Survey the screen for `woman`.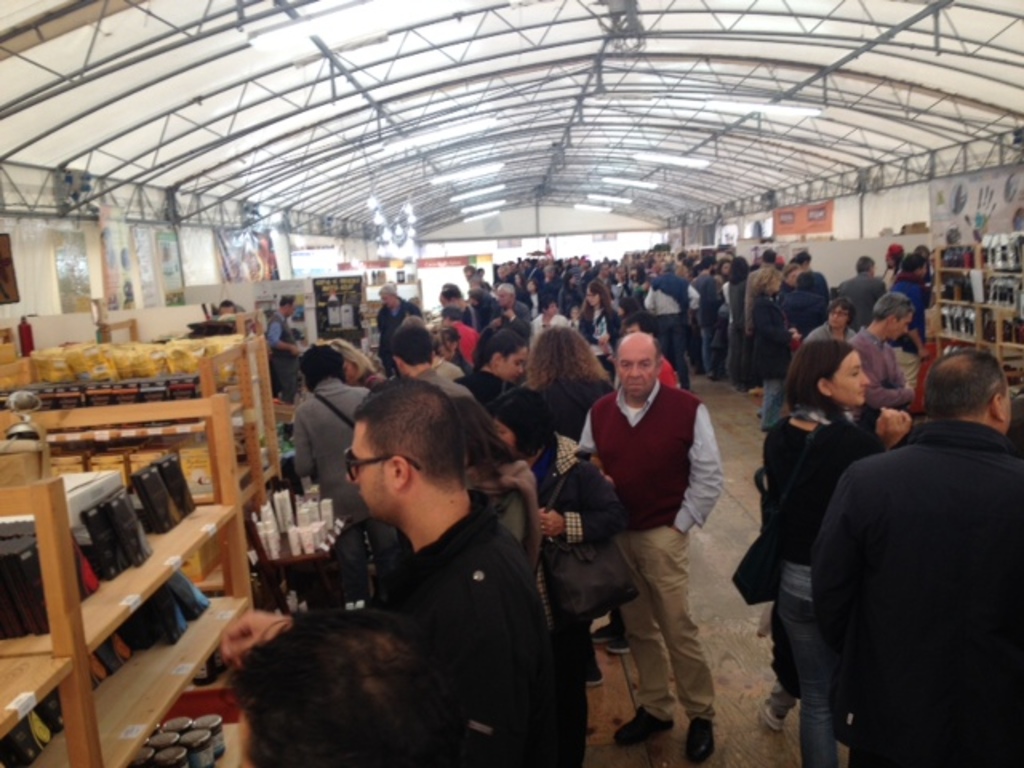
Survey found: <box>485,382,626,694</box>.
